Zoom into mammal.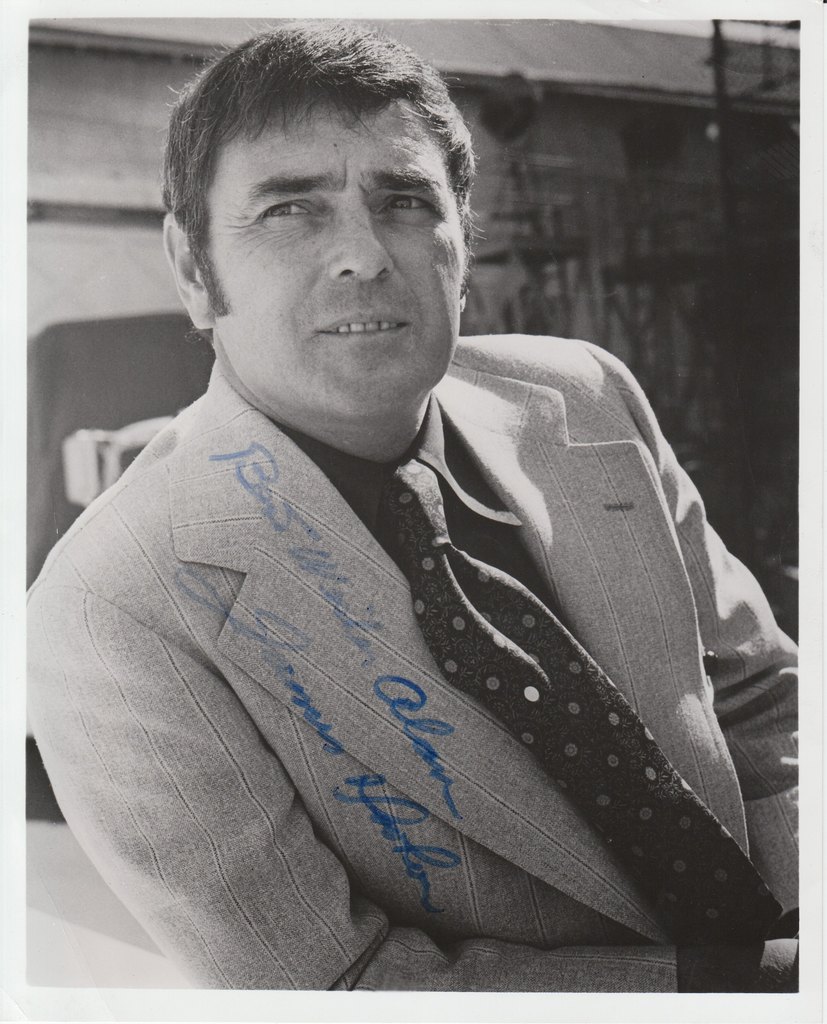
Zoom target: x1=0 y1=123 x2=826 y2=1023.
